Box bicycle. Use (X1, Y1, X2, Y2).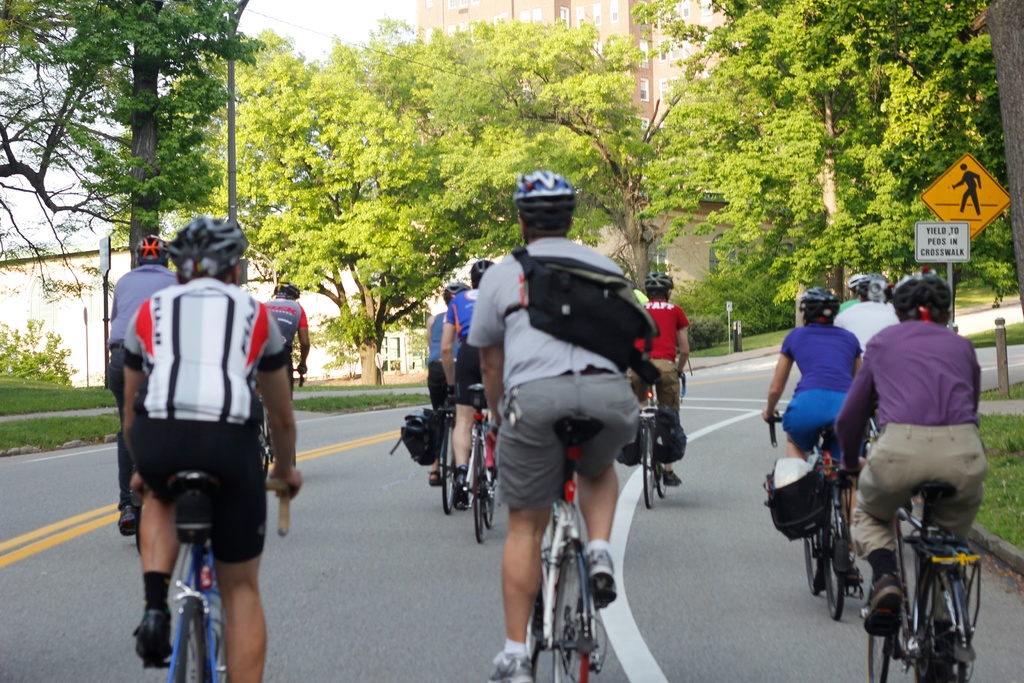
(756, 409, 874, 613).
